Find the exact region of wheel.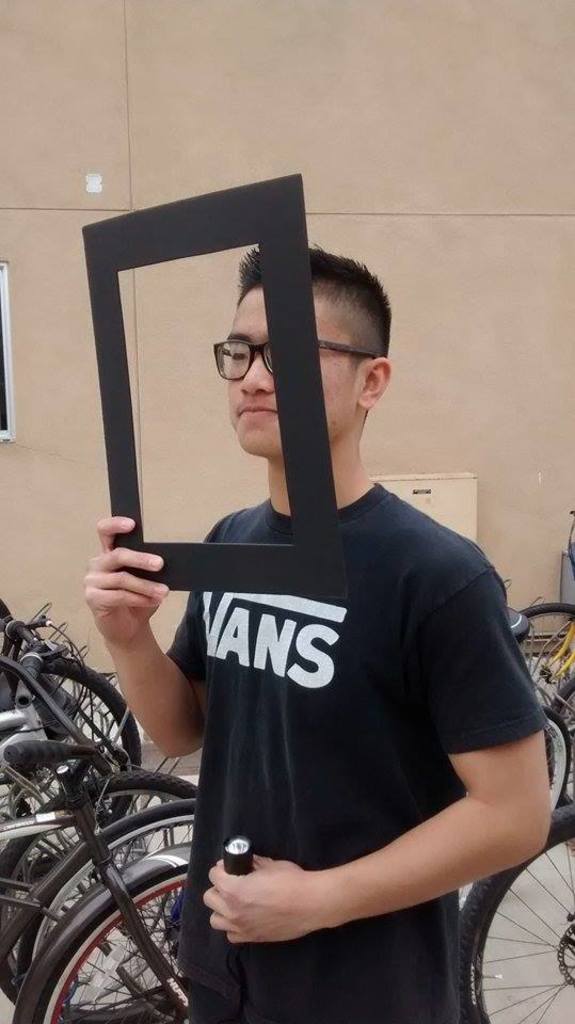
Exact region: region(506, 601, 574, 698).
